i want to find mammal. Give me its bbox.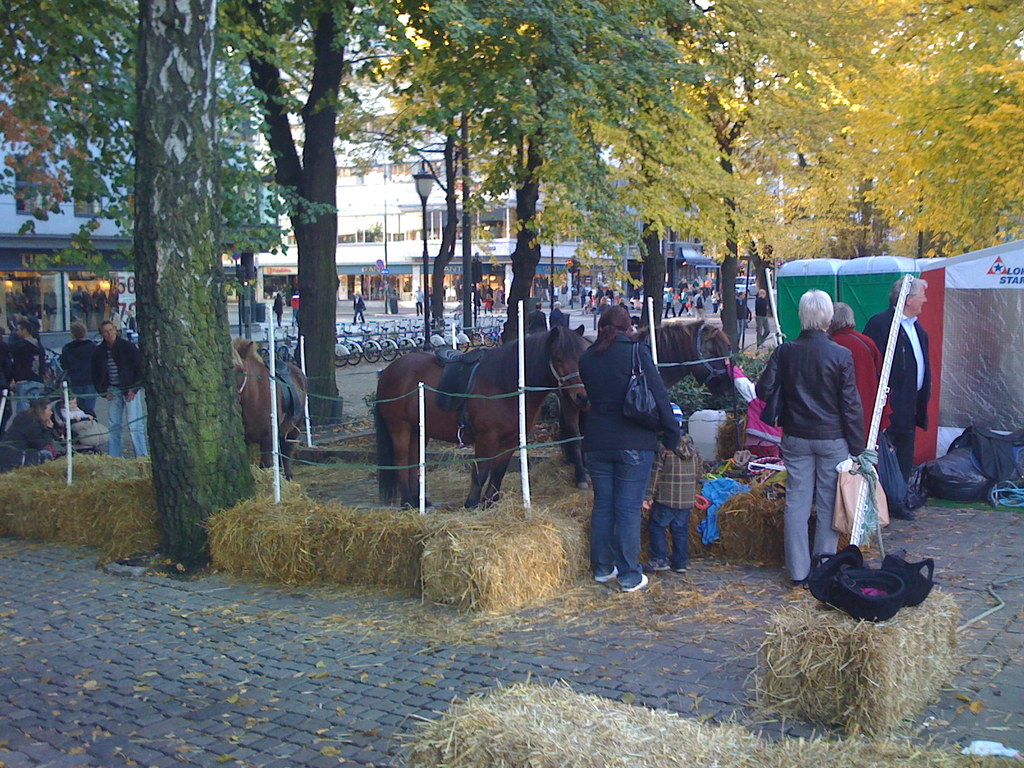
rect(0, 328, 15, 401).
